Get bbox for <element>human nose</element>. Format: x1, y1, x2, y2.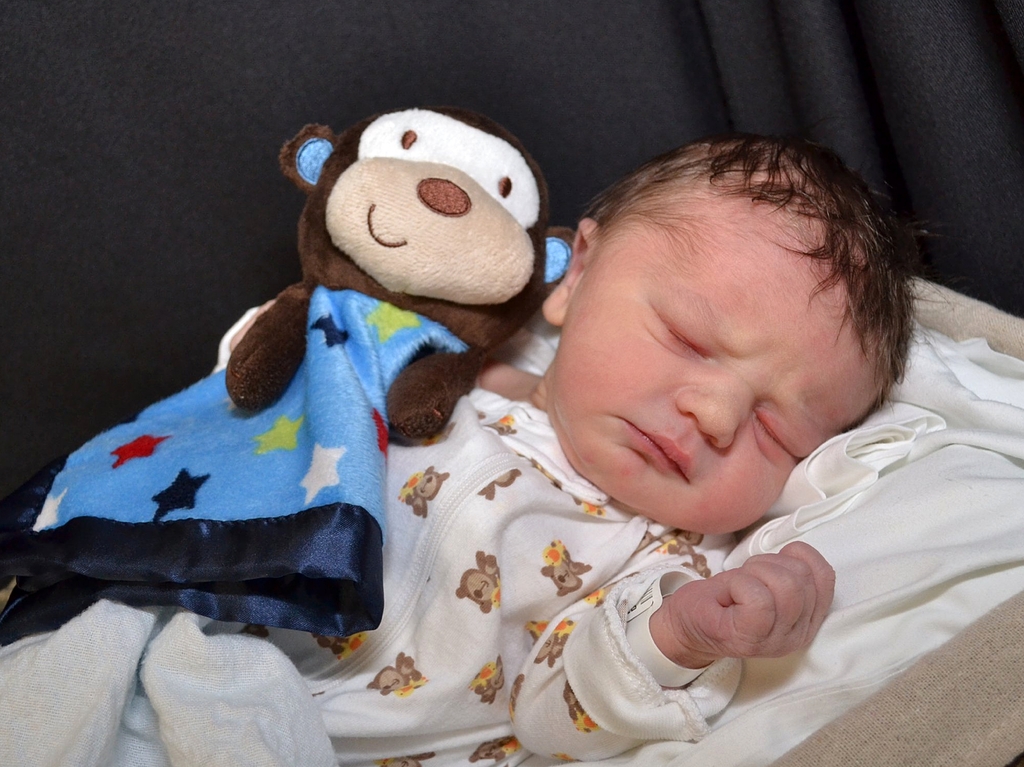
669, 378, 739, 448.
